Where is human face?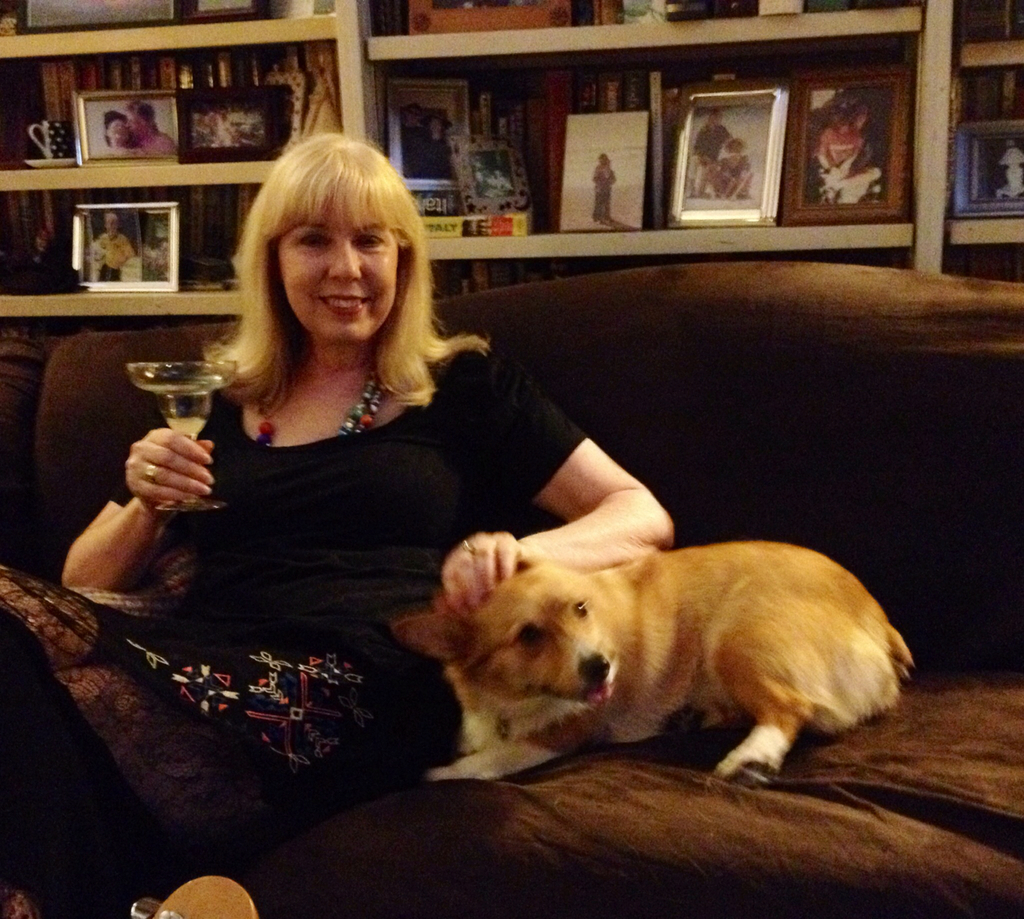
BBox(123, 110, 150, 132).
